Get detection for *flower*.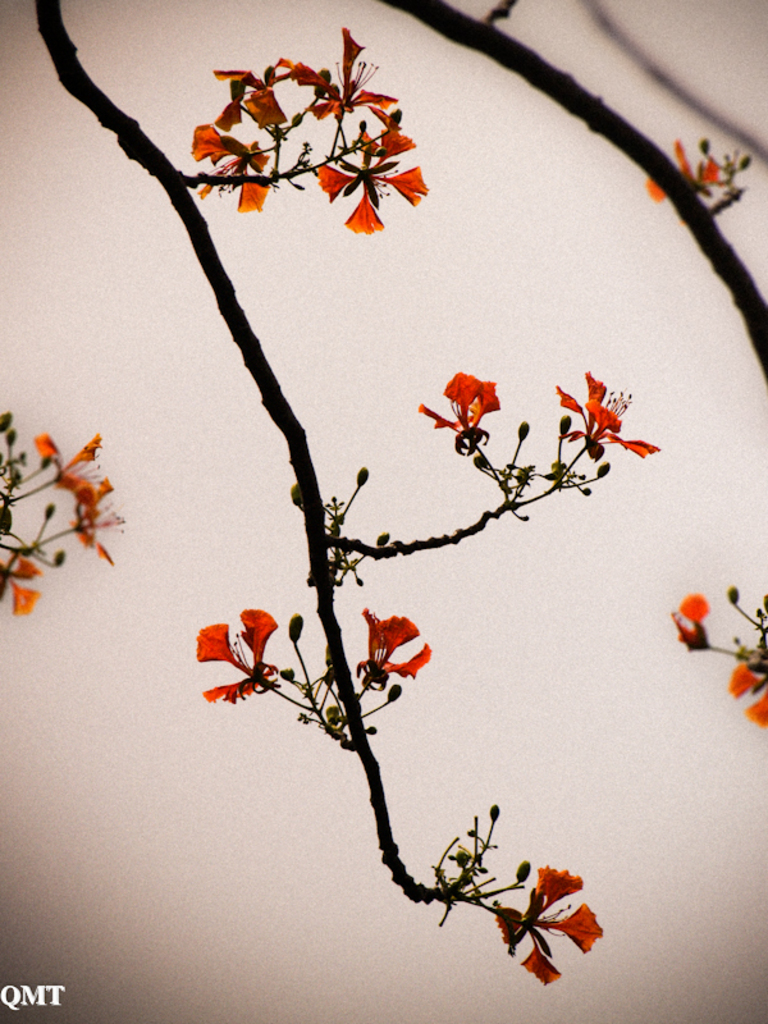
Detection: BBox(179, 603, 279, 707).
